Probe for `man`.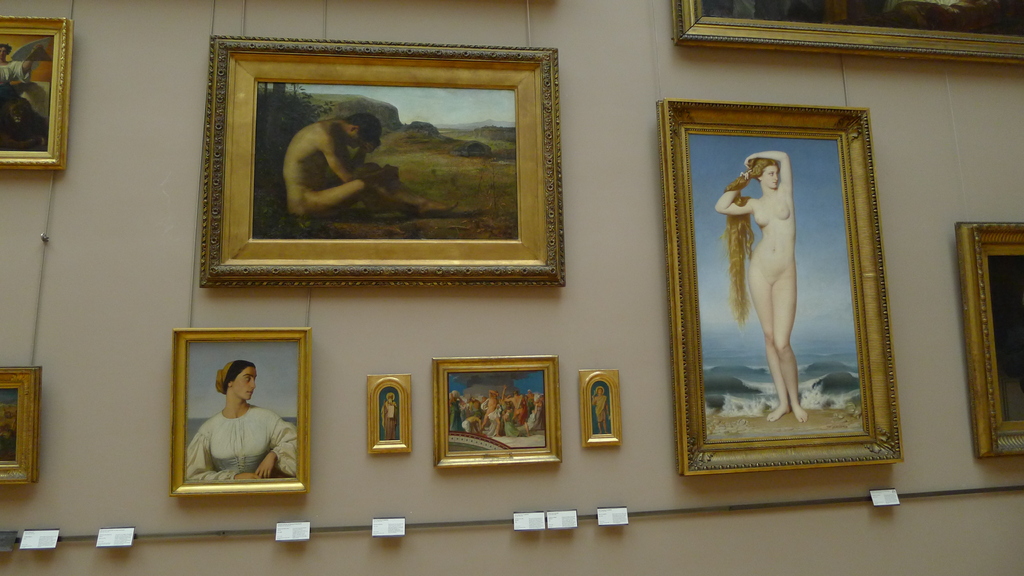
Probe result: region(383, 391, 401, 444).
